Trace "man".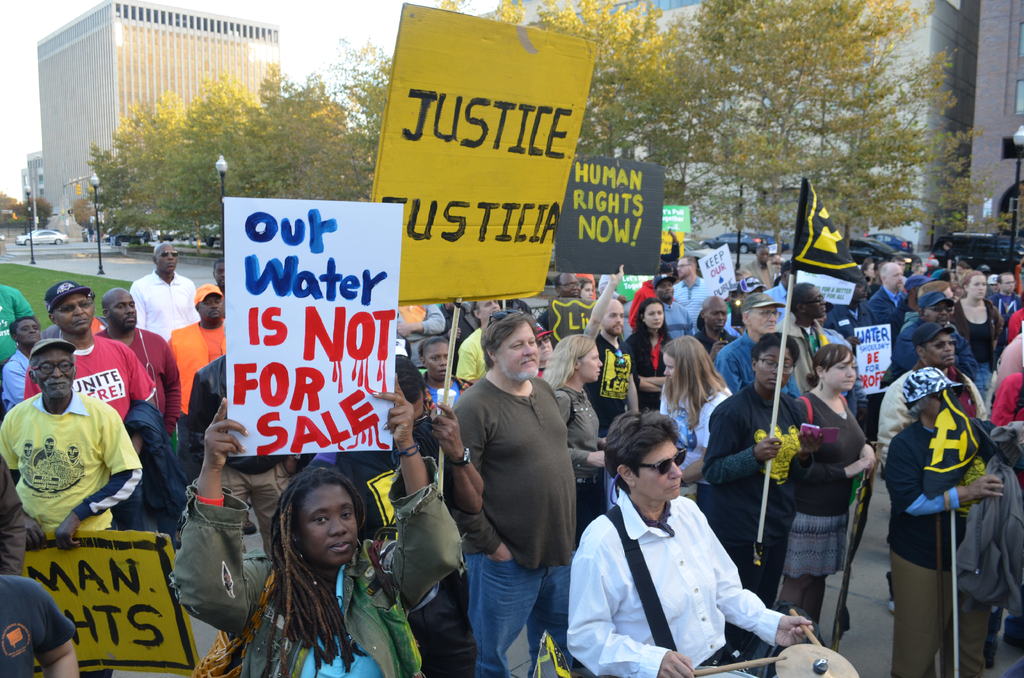
Traced to (0,335,142,552).
